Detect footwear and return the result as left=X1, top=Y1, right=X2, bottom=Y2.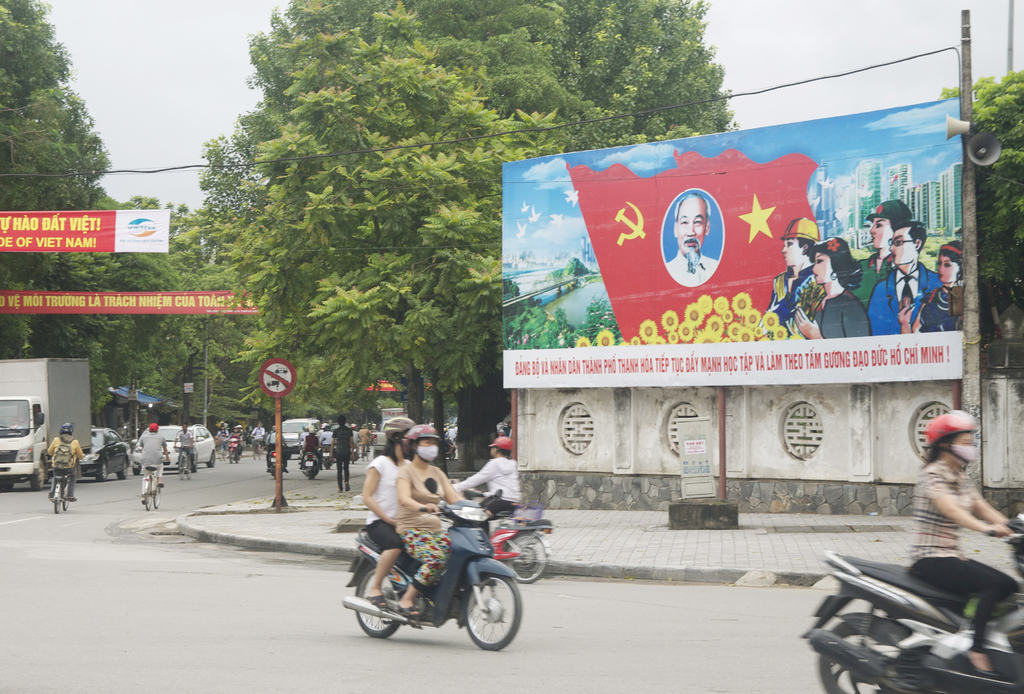
left=367, top=593, right=389, bottom=608.
